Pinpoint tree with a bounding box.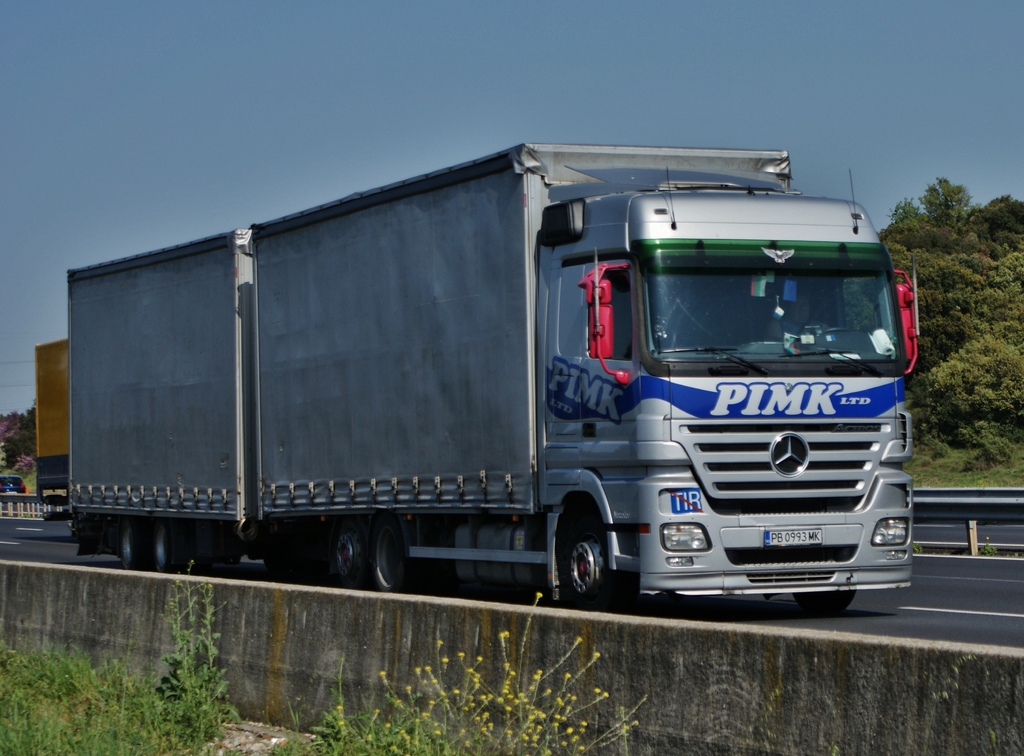
911 252 1023 458.
